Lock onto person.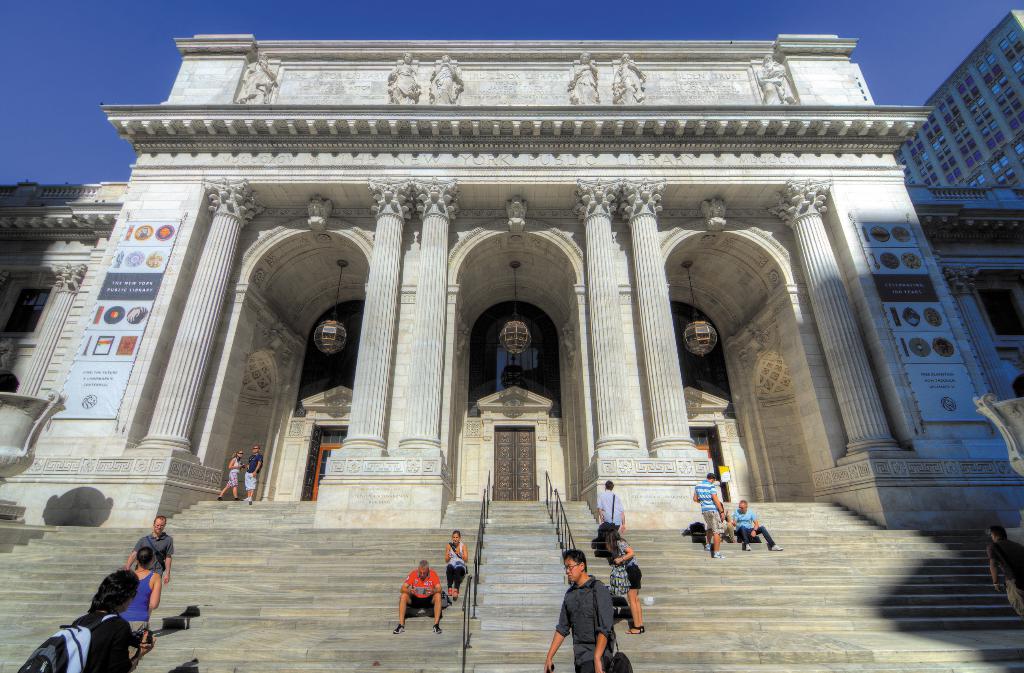
Locked: detection(143, 514, 169, 580).
